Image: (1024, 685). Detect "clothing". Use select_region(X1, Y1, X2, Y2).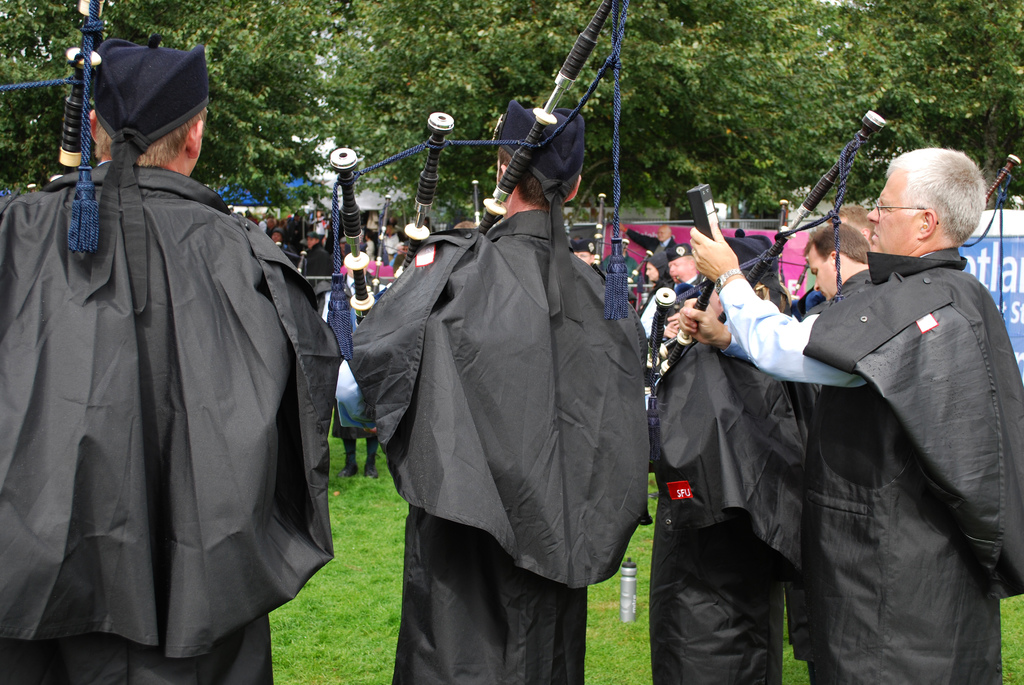
select_region(349, 210, 648, 684).
